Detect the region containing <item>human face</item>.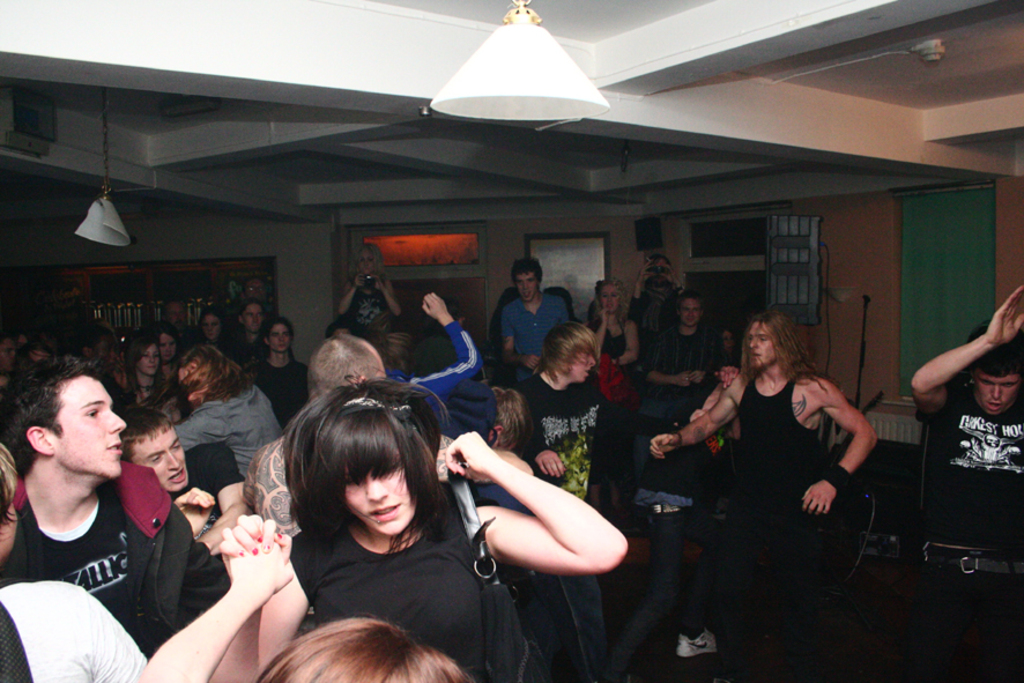
select_region(747, 320, 776, 366).
